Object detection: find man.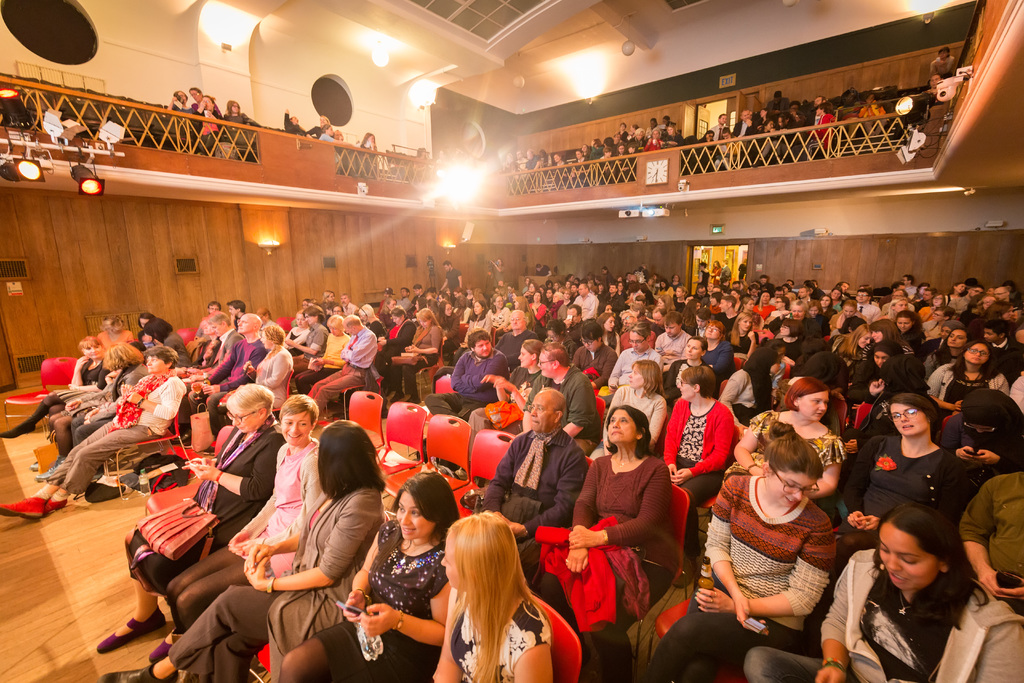
[734, 110, 757, 144].
